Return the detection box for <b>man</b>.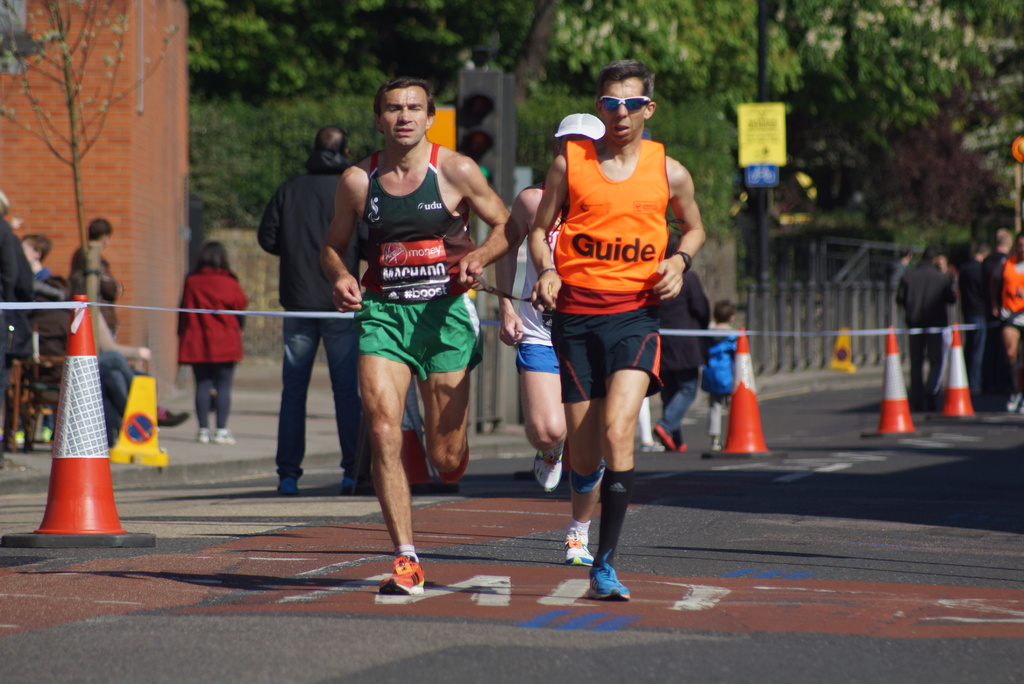
bbox(893, 247, 957, 410).
